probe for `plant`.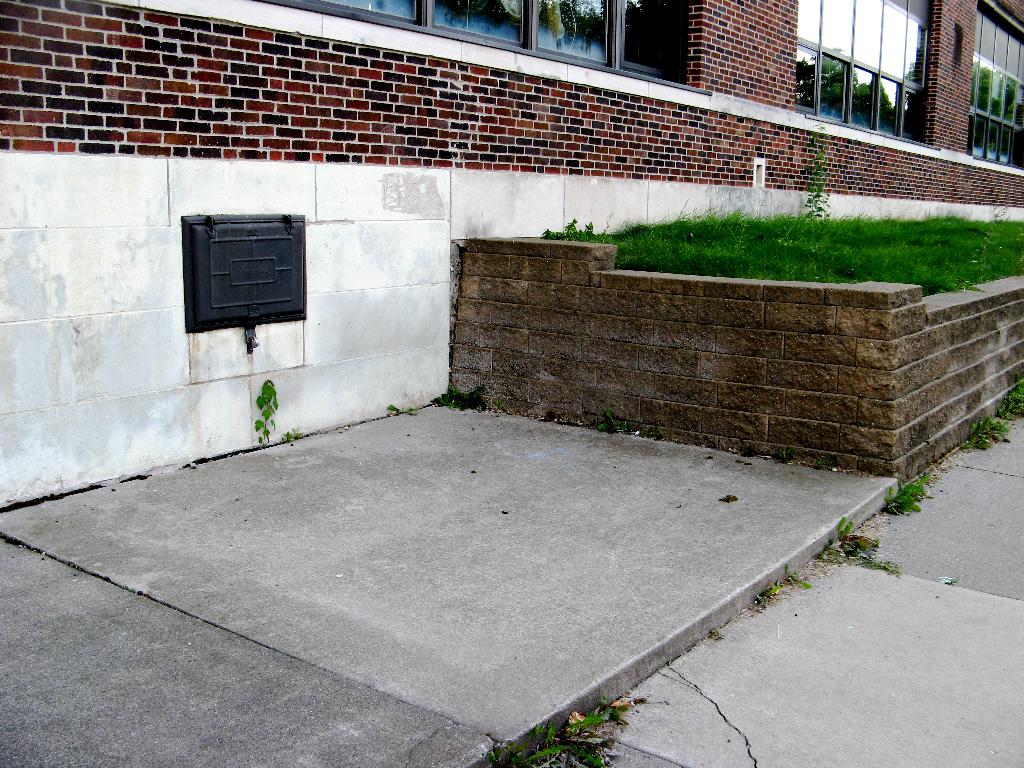
Probe result: locate(598, 408, 614, 431).
